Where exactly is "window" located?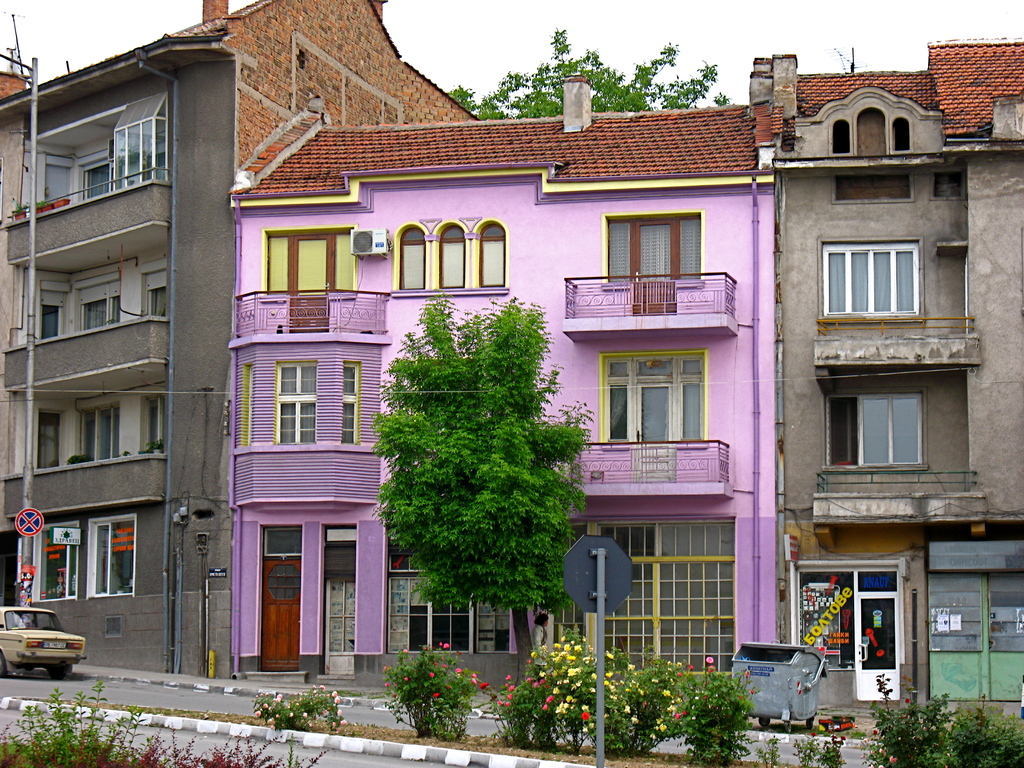
Its bounding box is box=[820, 243, 916, 311].
